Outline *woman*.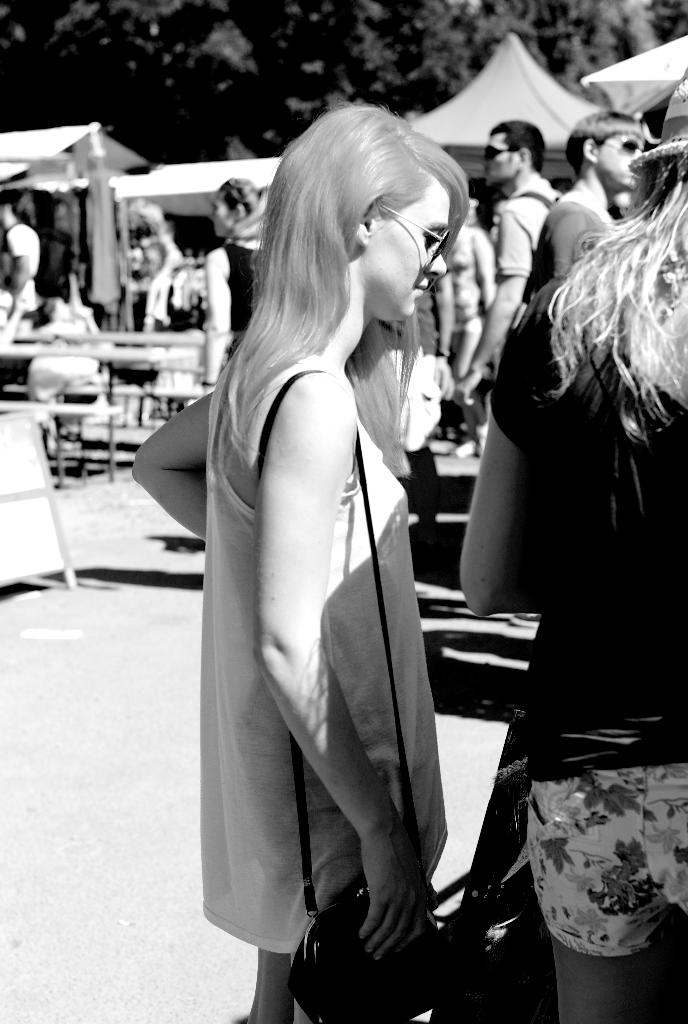
Outline: [196, 175, 270, 394].
